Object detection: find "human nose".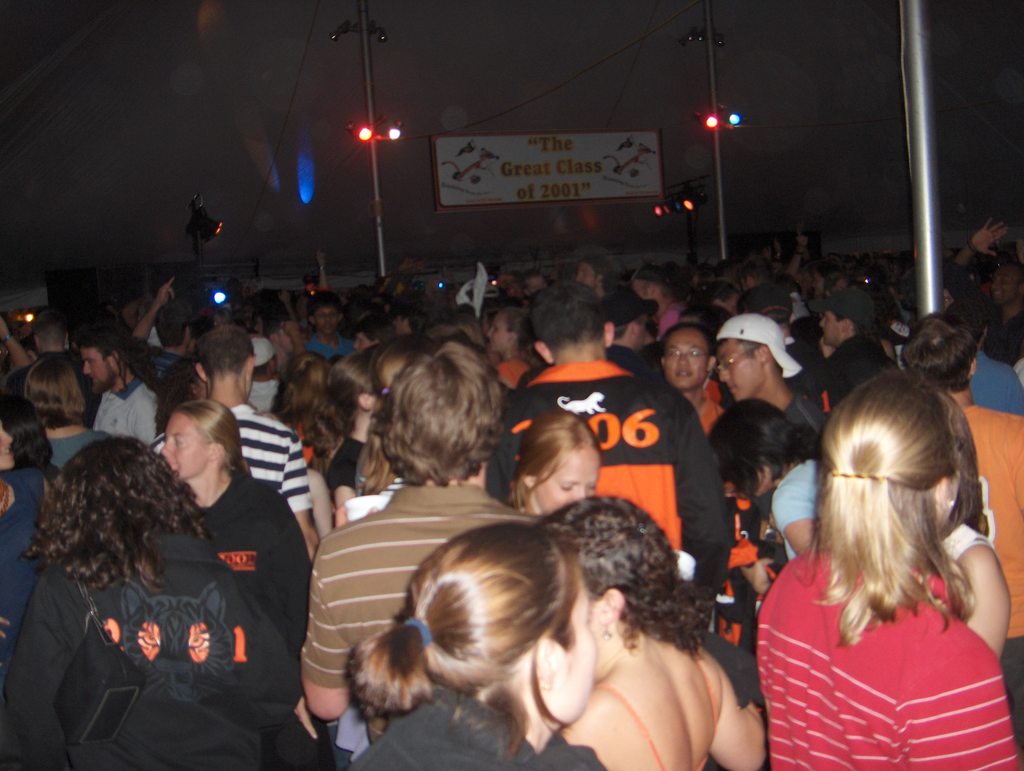
[2, 432, 10, 443].
